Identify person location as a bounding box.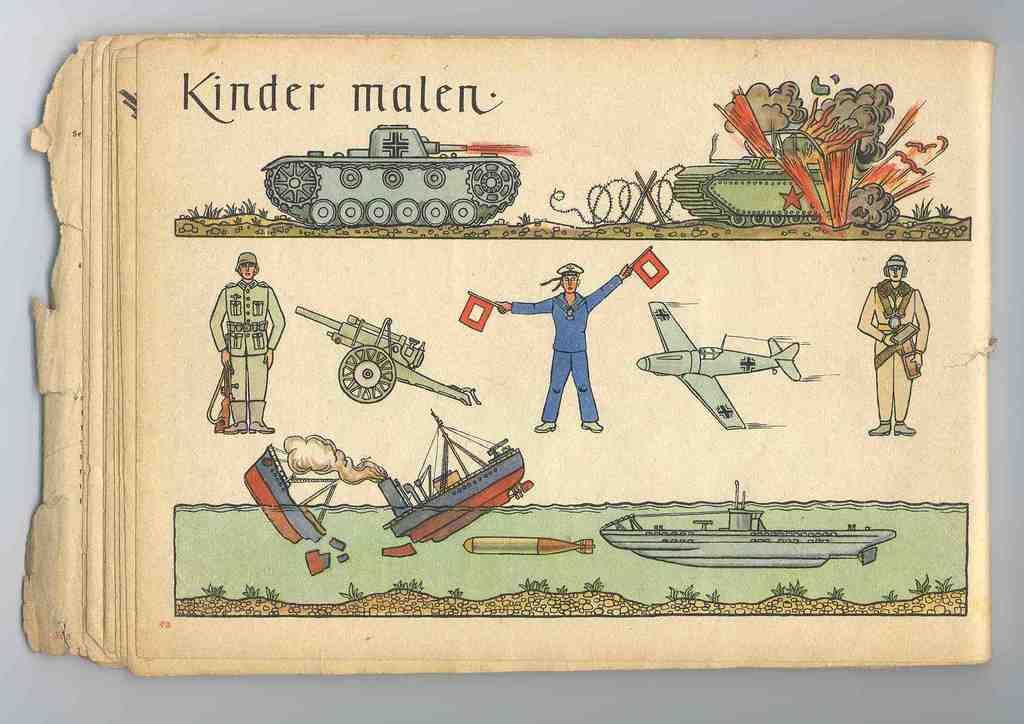
rect(207, 253, 285, 435).
